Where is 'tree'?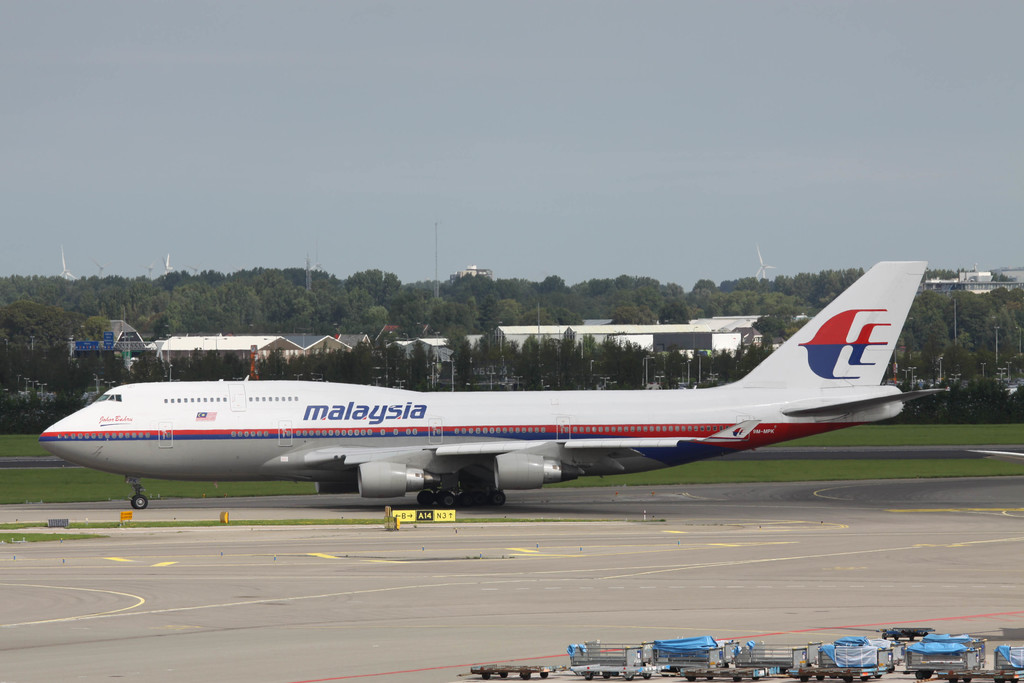
bbox(614, 336, 647, 391).
